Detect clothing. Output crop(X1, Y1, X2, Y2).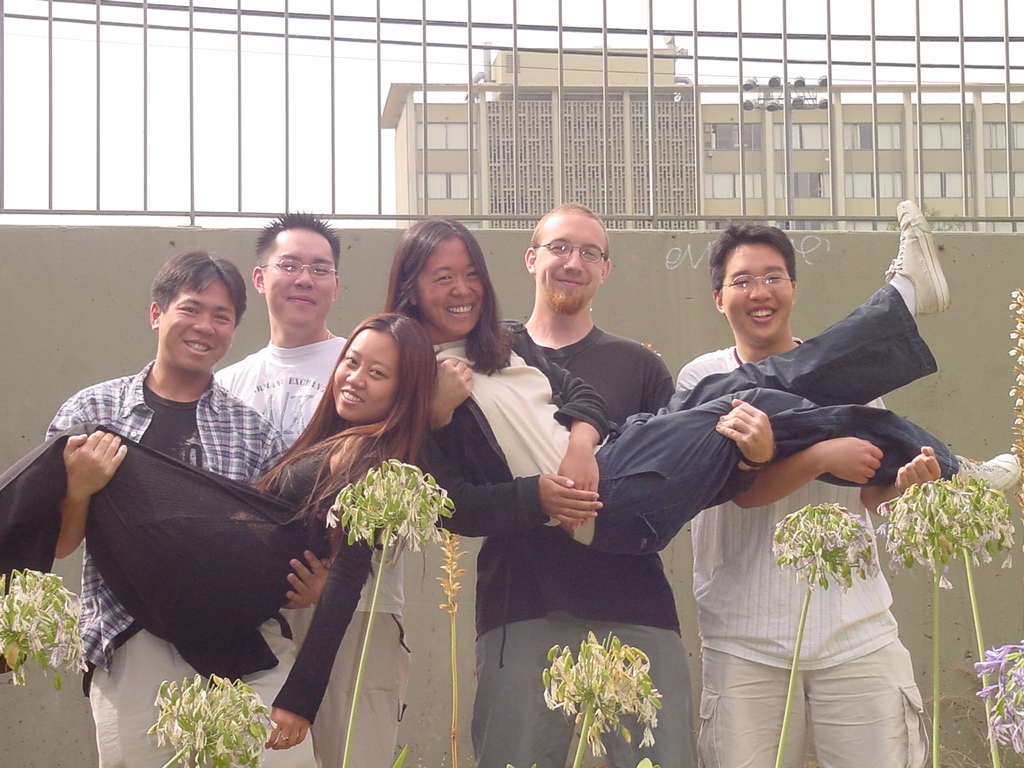
crop(0, 411, 397, 715).
